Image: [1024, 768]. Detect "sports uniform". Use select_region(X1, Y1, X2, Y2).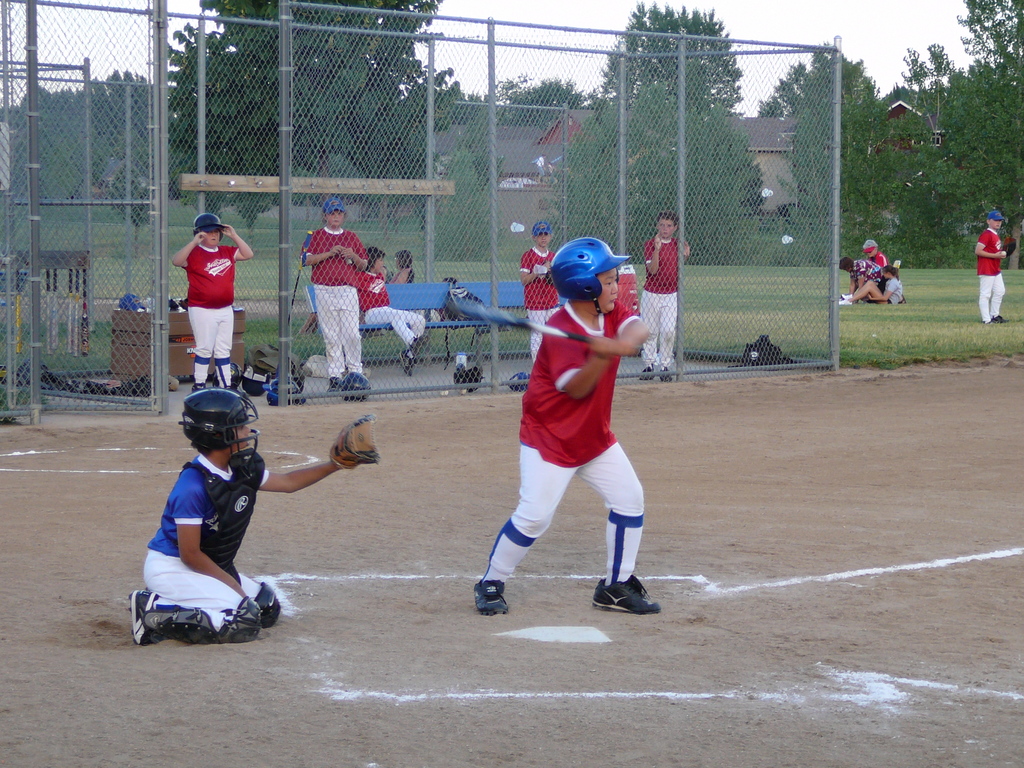
select_region(186, 246, 241, 392).
